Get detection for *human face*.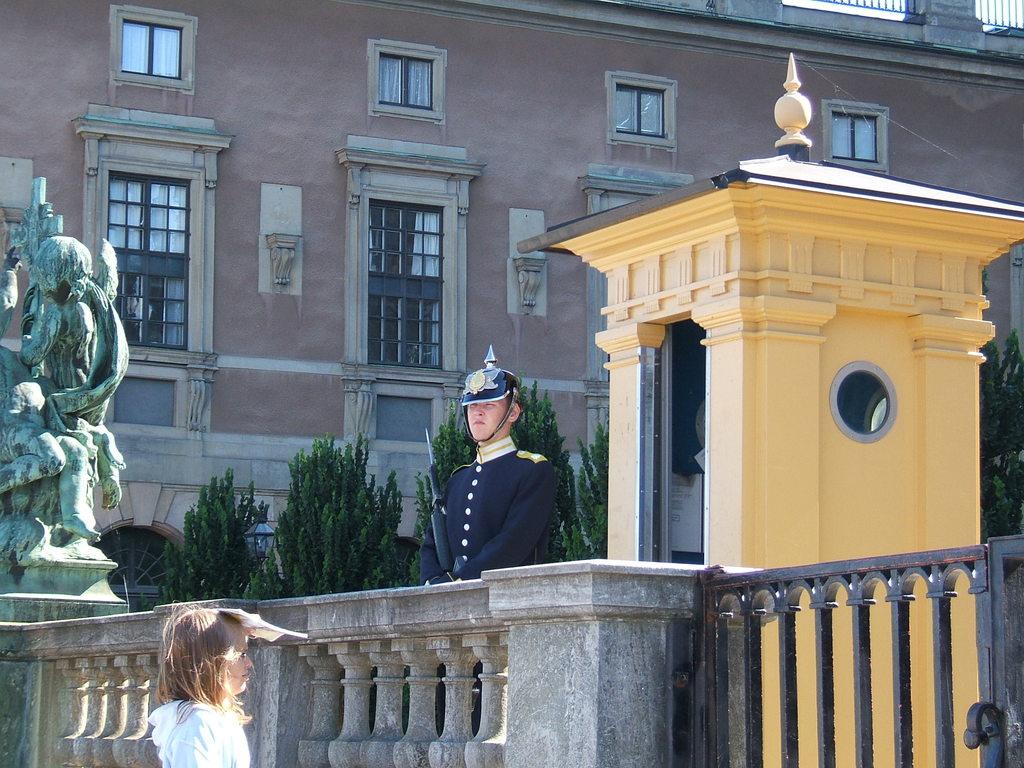
Detection: x1=467 y1=400 x2=505 y2=441.
